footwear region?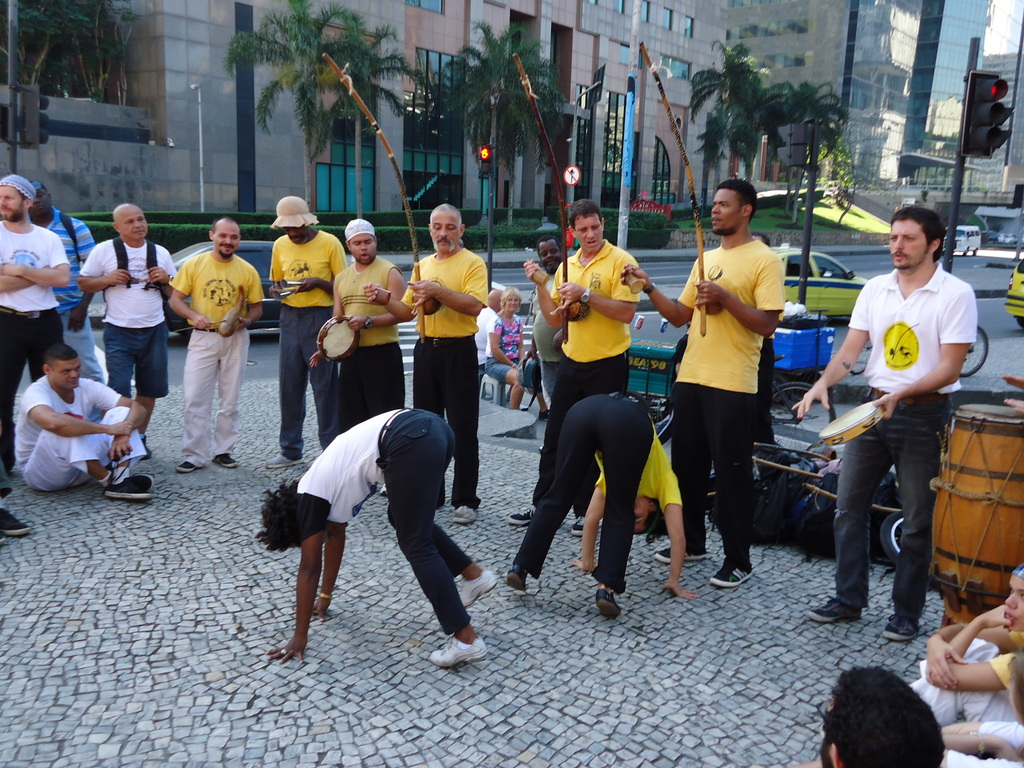
<region>814, 594, 858, 625</region>
